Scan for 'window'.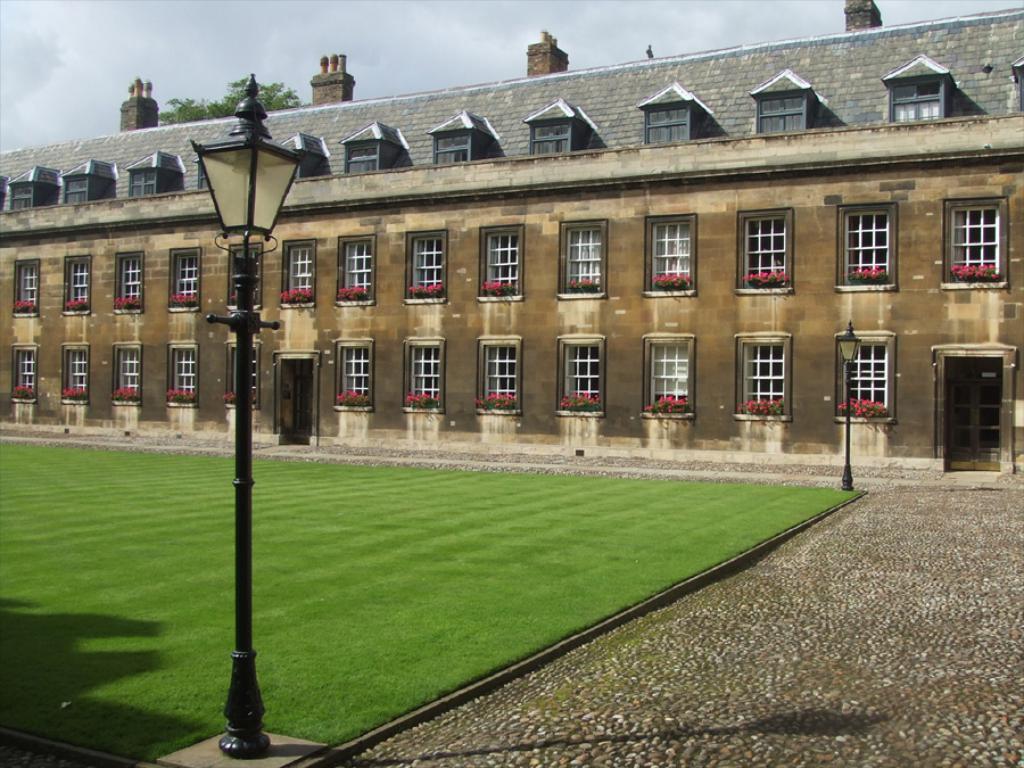
Scan result: locate(940, 199, 1005, 286).
